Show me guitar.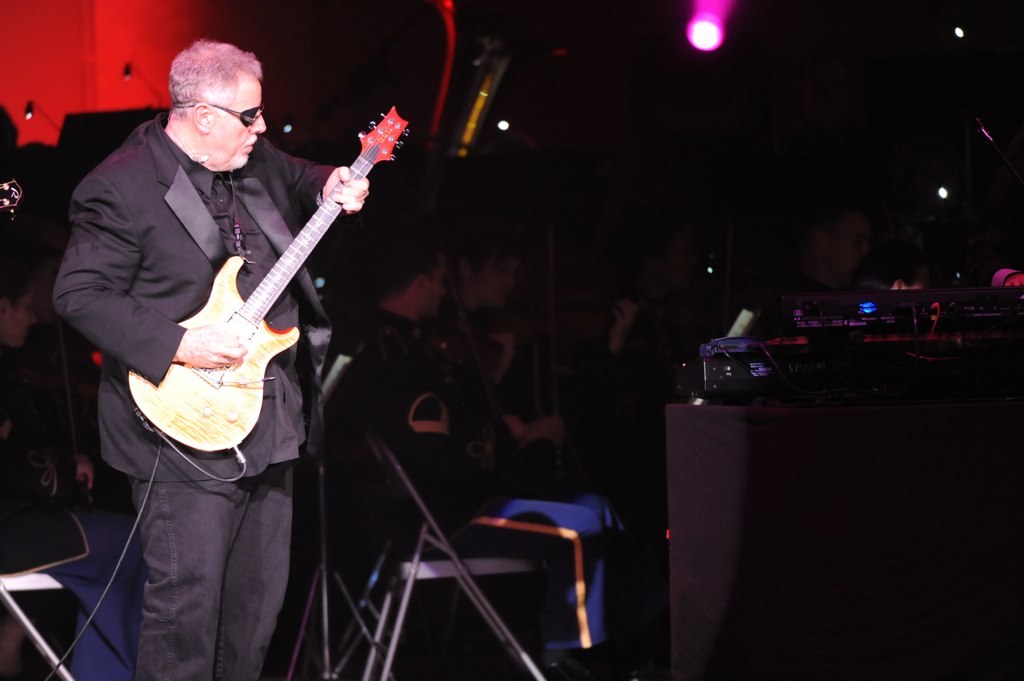
guitar is here: x1=89 y1=107 x2=407 y2=473.
